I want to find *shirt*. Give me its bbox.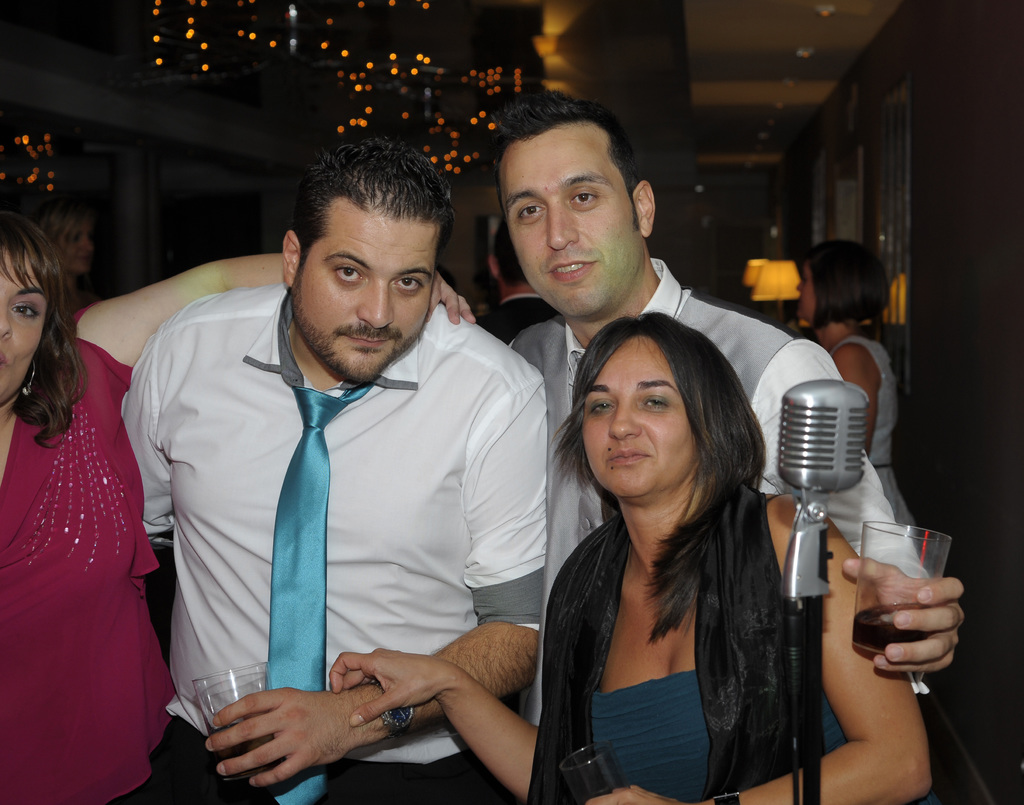
region(104, 264, 588, 749).
